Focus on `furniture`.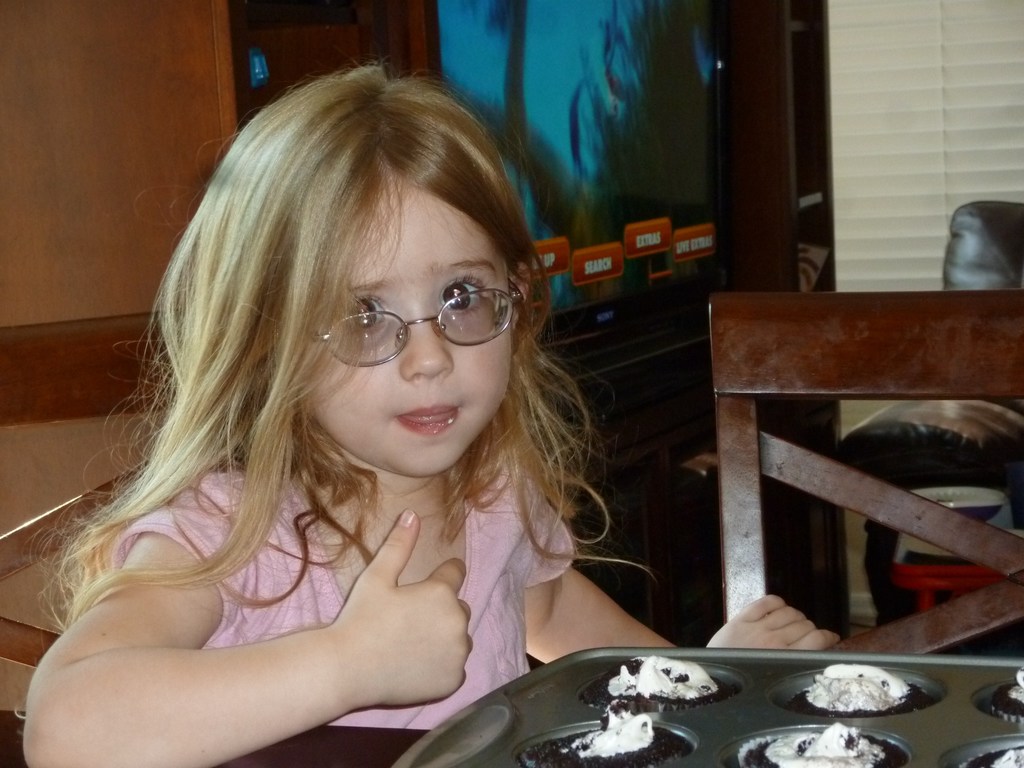
Focused at x1=0, y1=710, x2=429, y2=767.
